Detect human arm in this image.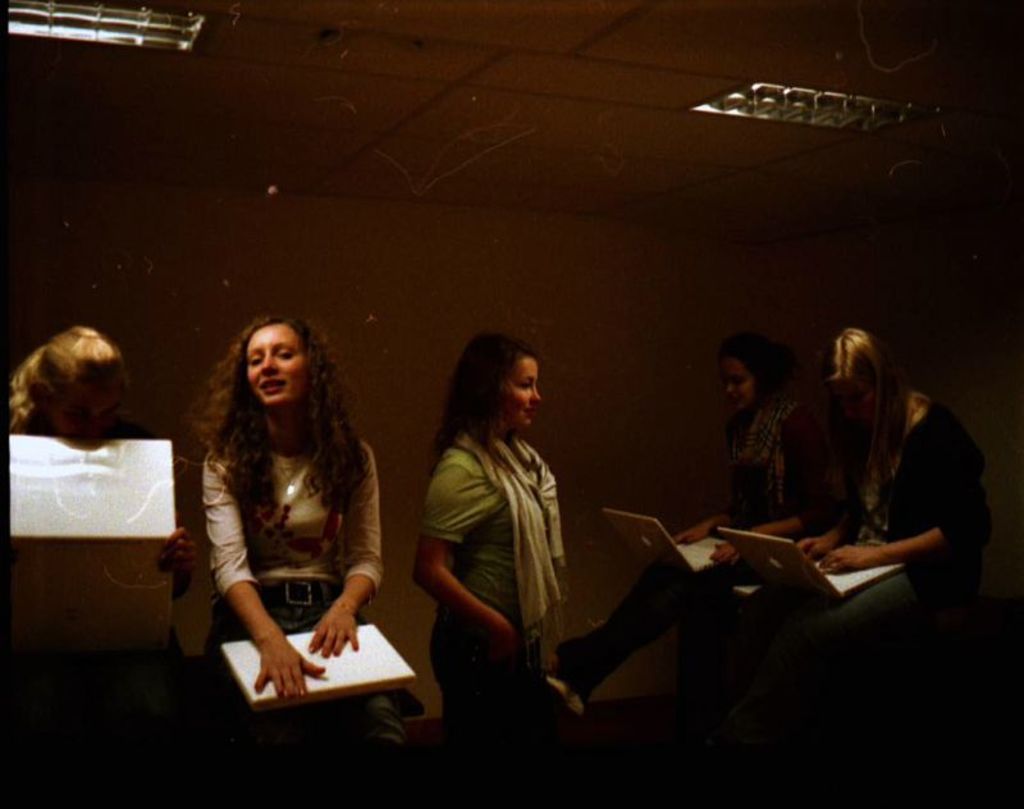
Detection: bbox(287, 452, 374, 664).
